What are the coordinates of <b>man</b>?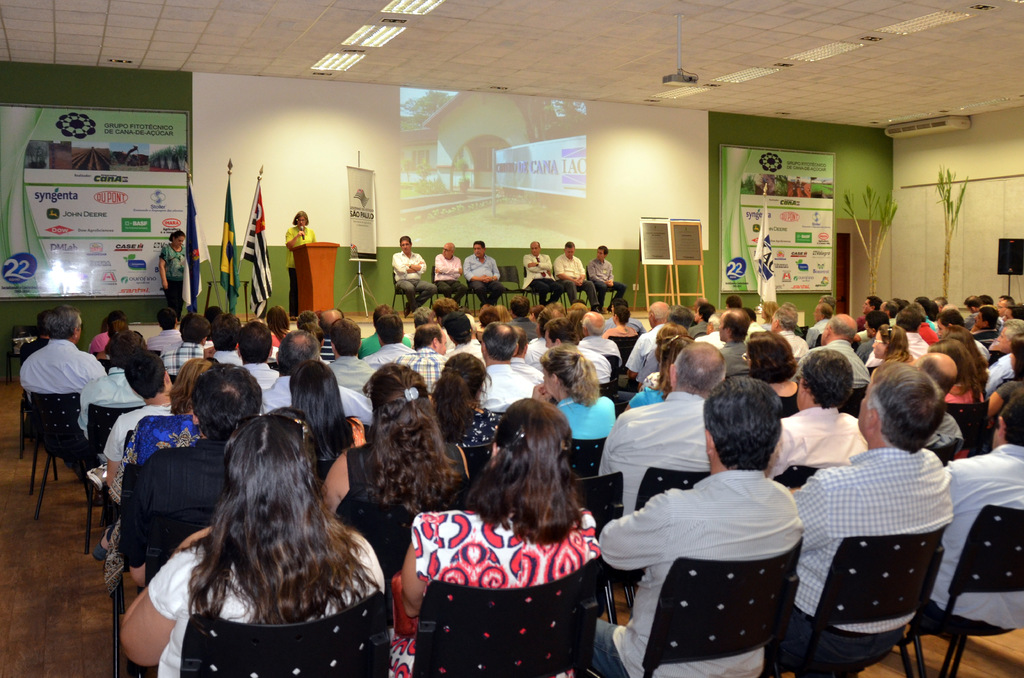
{"left": 16, "top": 302, "right": 107, "bottom": 453}.
